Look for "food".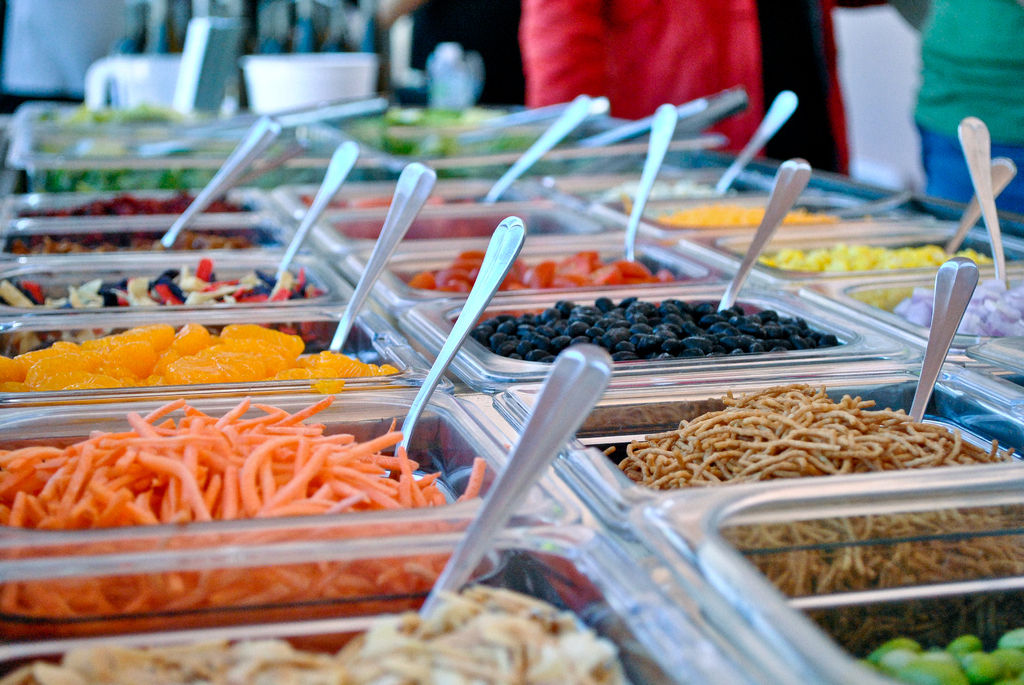
Found: bbox=(890, 284, 1023, 342).
